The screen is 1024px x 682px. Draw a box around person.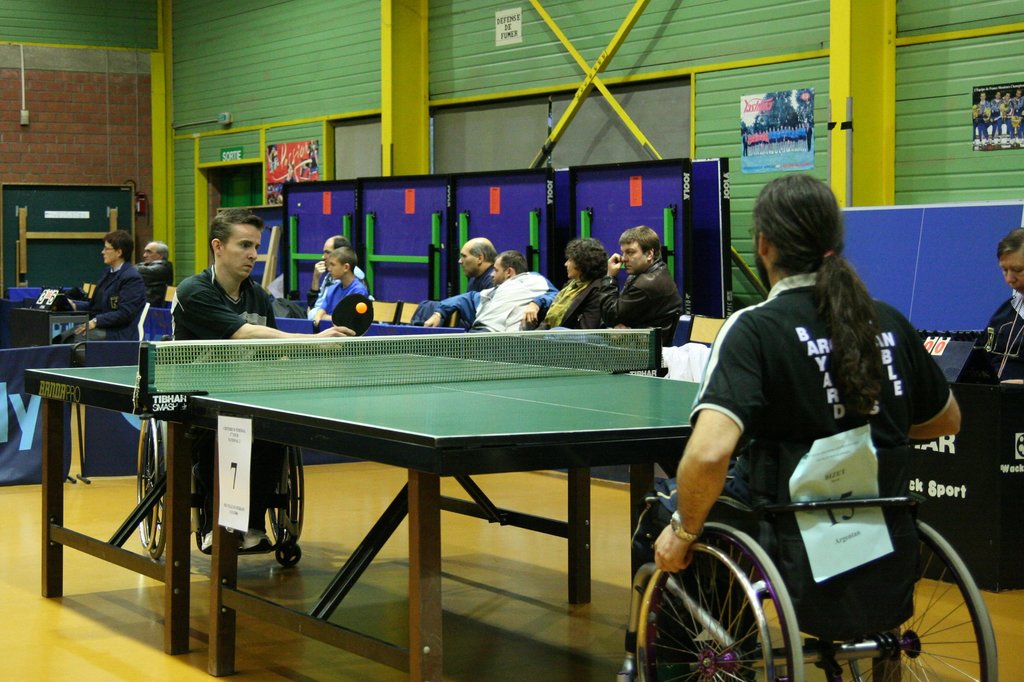
<box>176,209,324,338</box>.
